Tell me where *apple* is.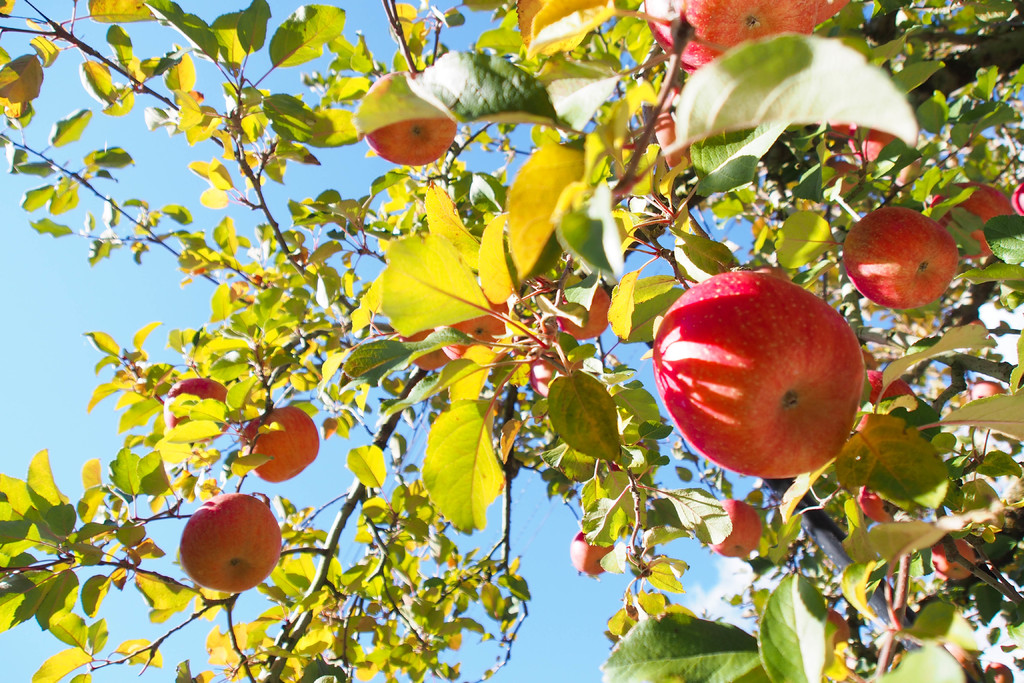
*apple* is at 706 497 762 557.
